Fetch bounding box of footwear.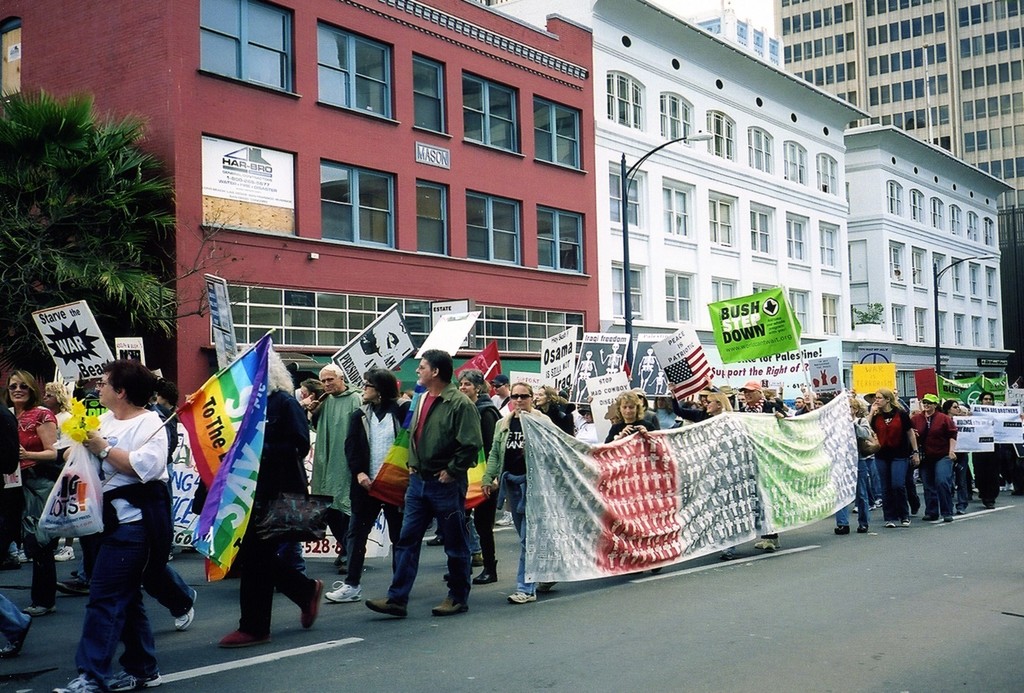
Bbox: bbox=[300, 581, 326, 626].
